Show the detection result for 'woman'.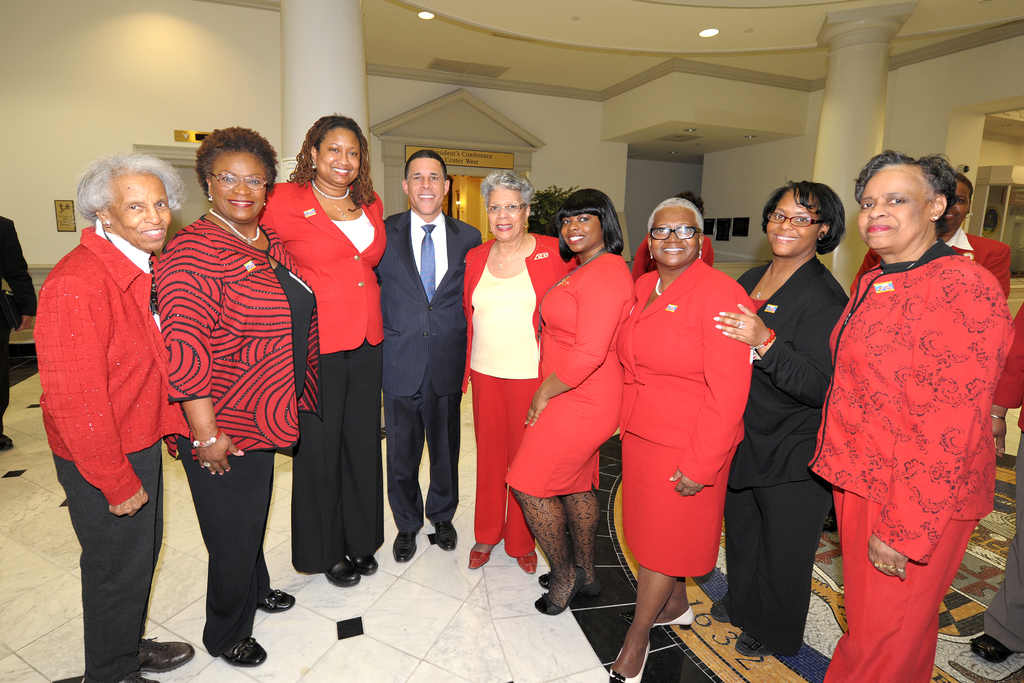
select_region(708, 178, 849, 655).
